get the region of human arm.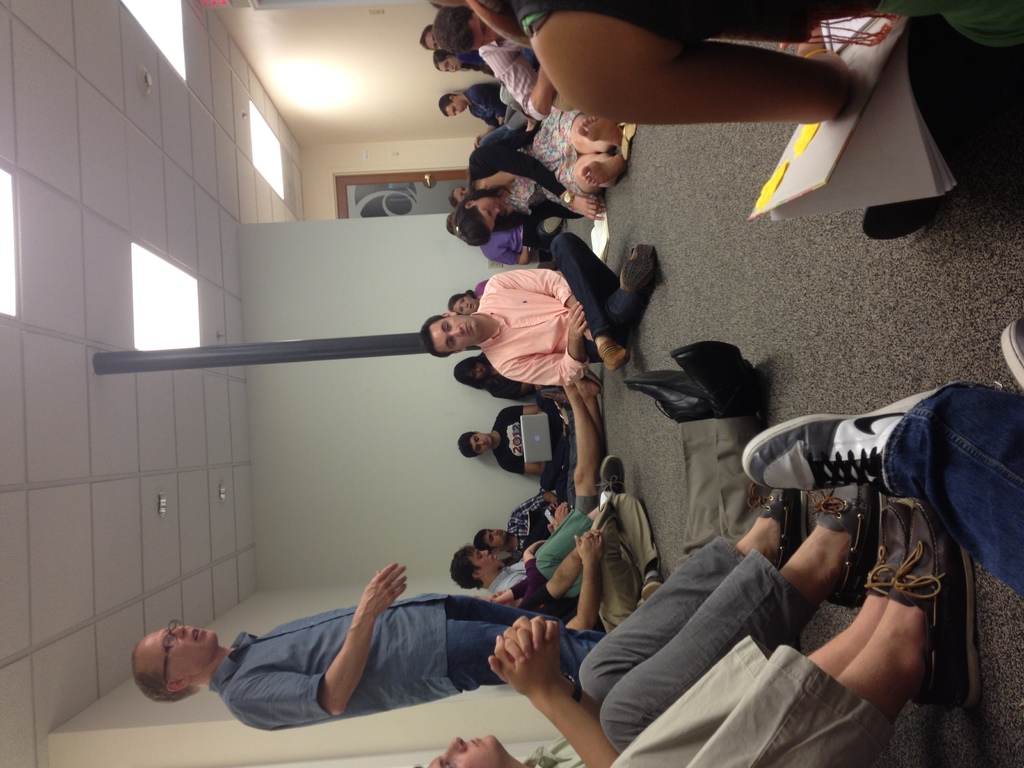
locate(246, 557, 409, 723).
